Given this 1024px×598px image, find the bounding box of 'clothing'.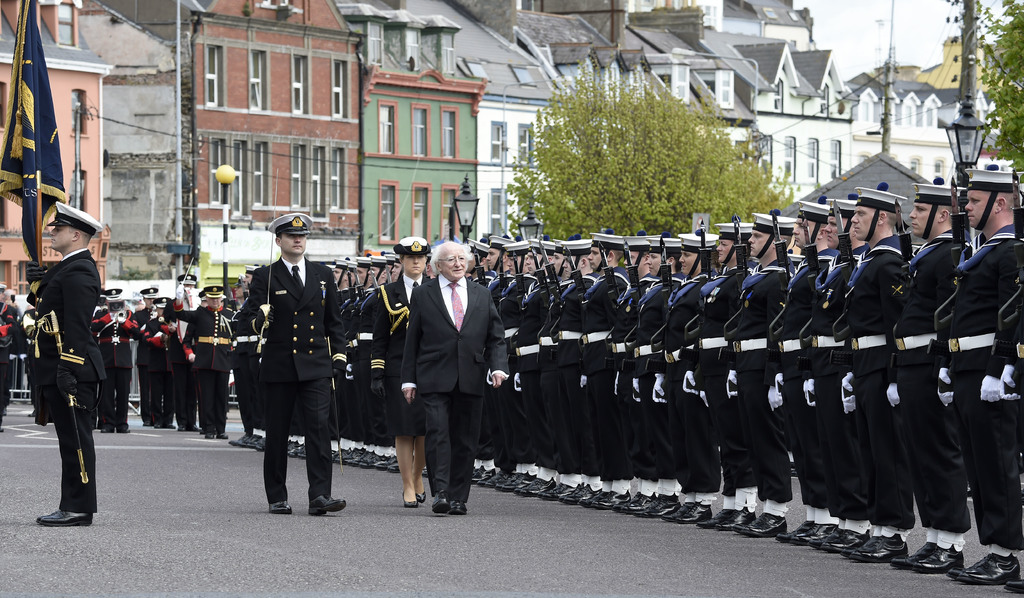
detection(355, 295, 394, 442).
